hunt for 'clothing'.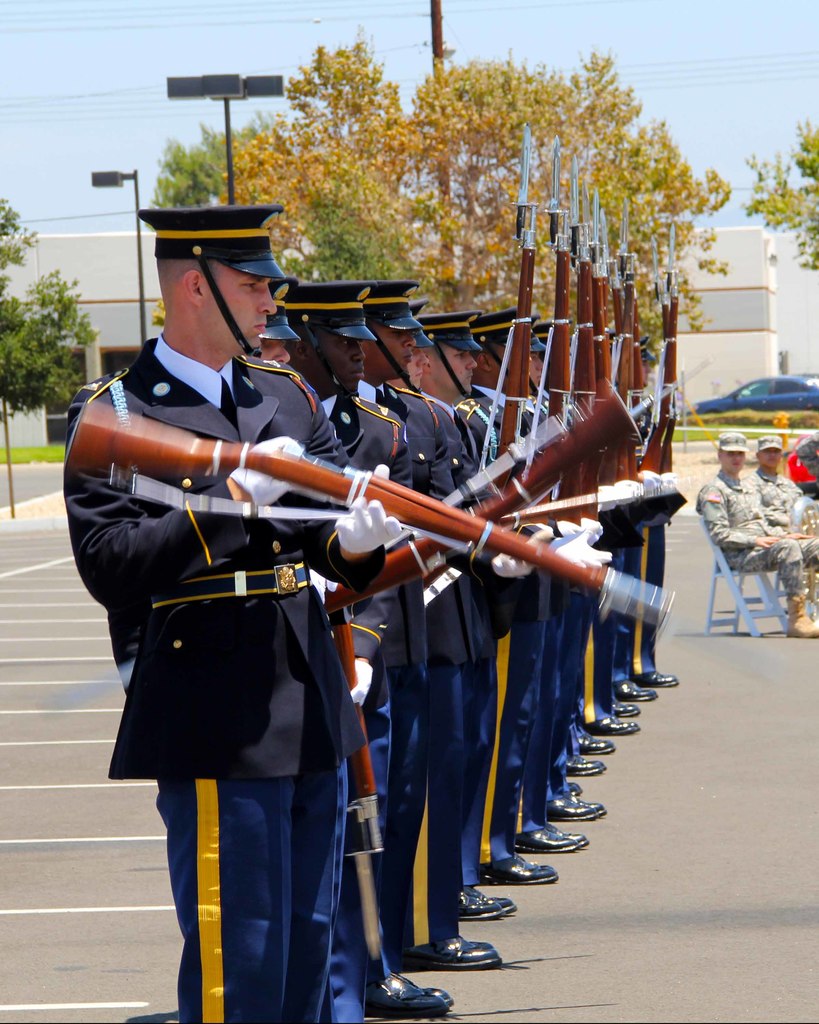
Hunted down at <box>692,464,818,595</box>.
